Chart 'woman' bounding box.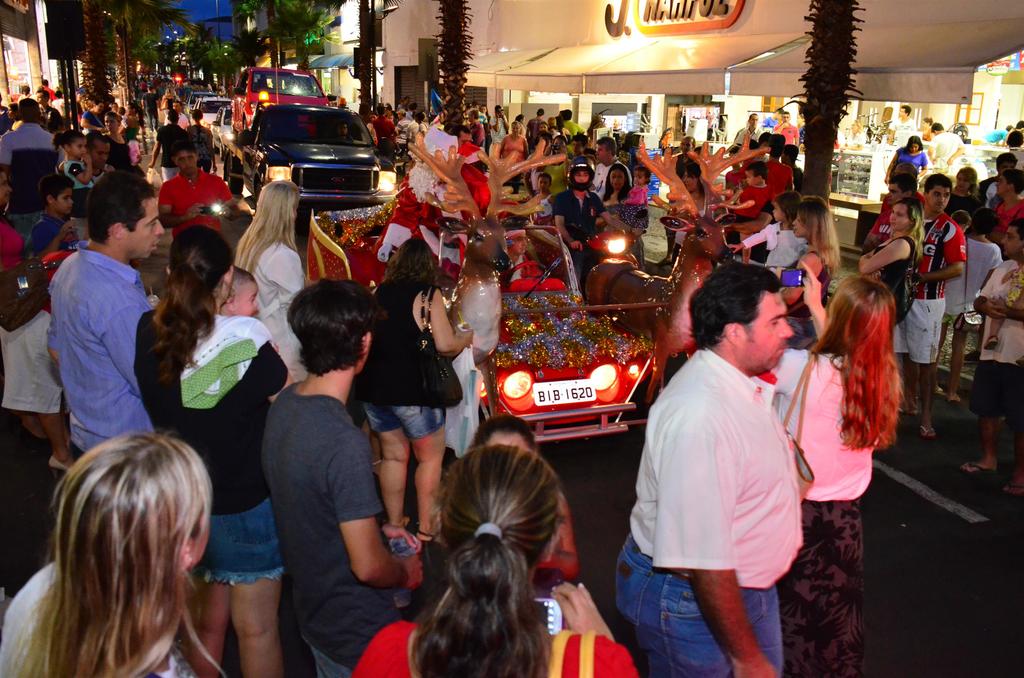
Charted: left=601, top=161, right=651, bottom=277.
